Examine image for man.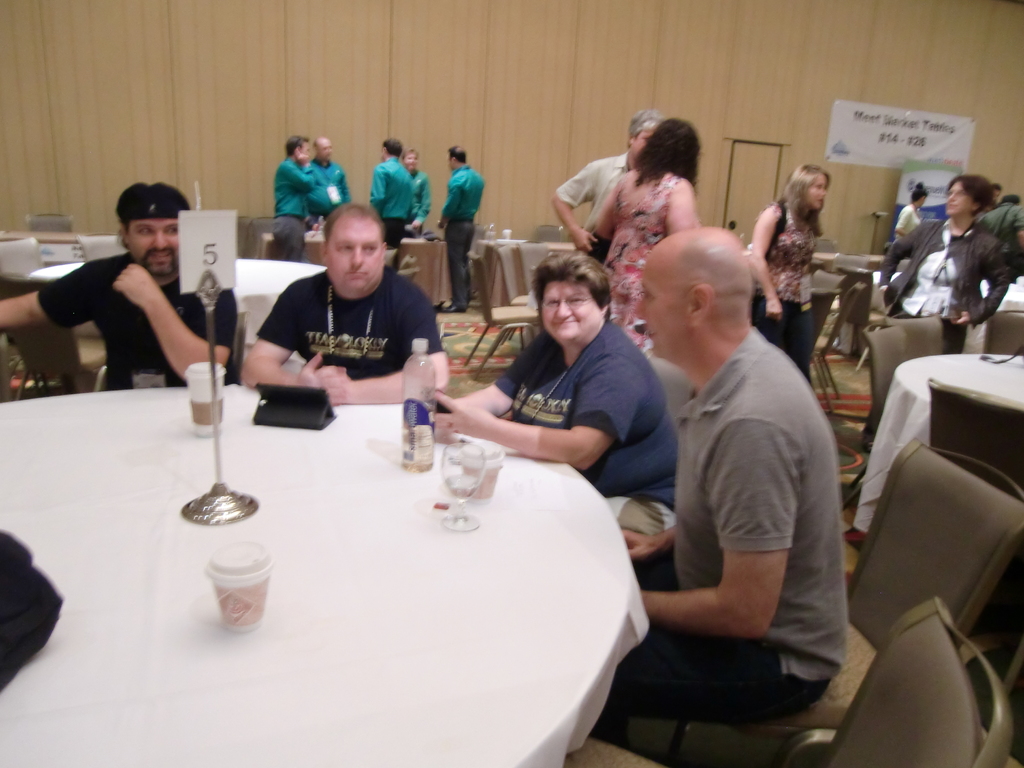
Examination result: region(367, 137, 414, 252).
